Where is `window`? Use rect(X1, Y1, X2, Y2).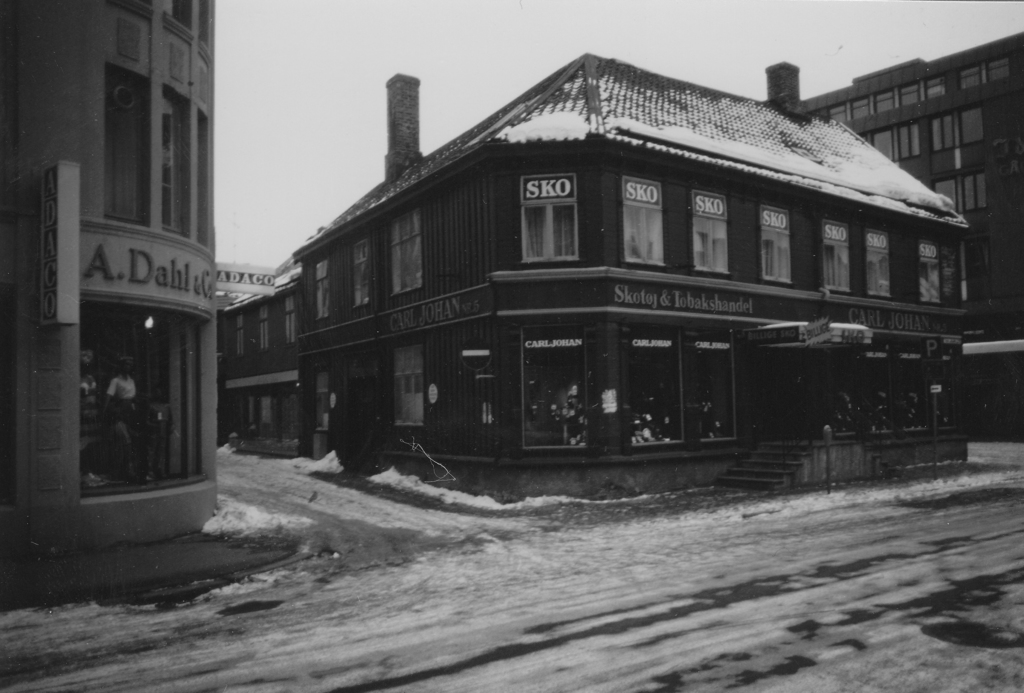
rect(964, 107, 983, 144).
